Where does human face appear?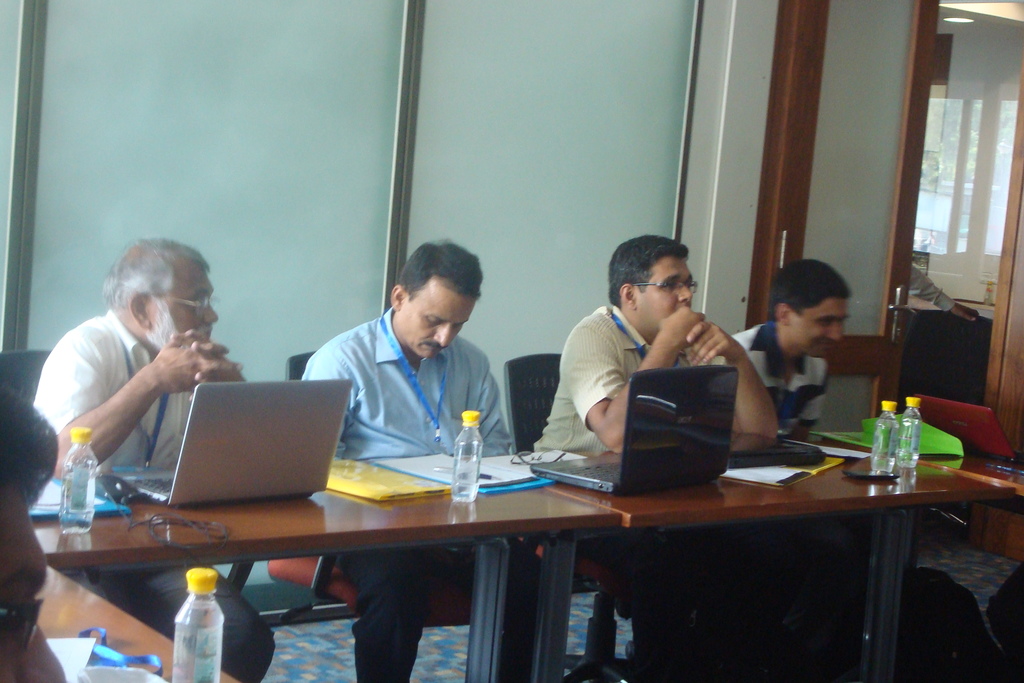
Appears at [790, 288, 853, 357].
